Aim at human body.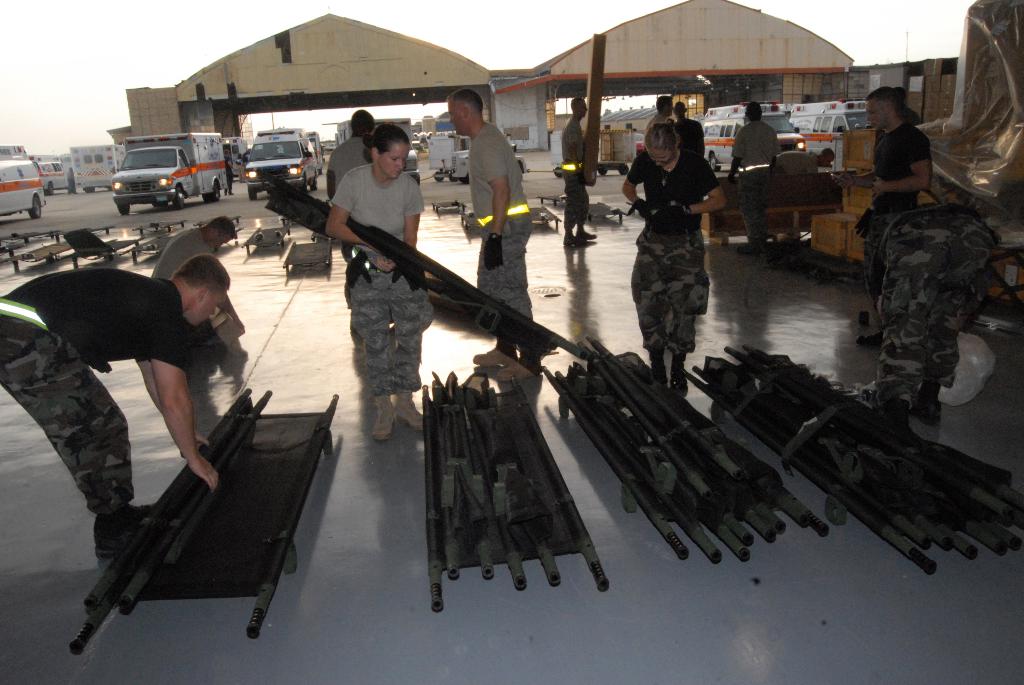
Aimed at 152, 224, 215, 280.
